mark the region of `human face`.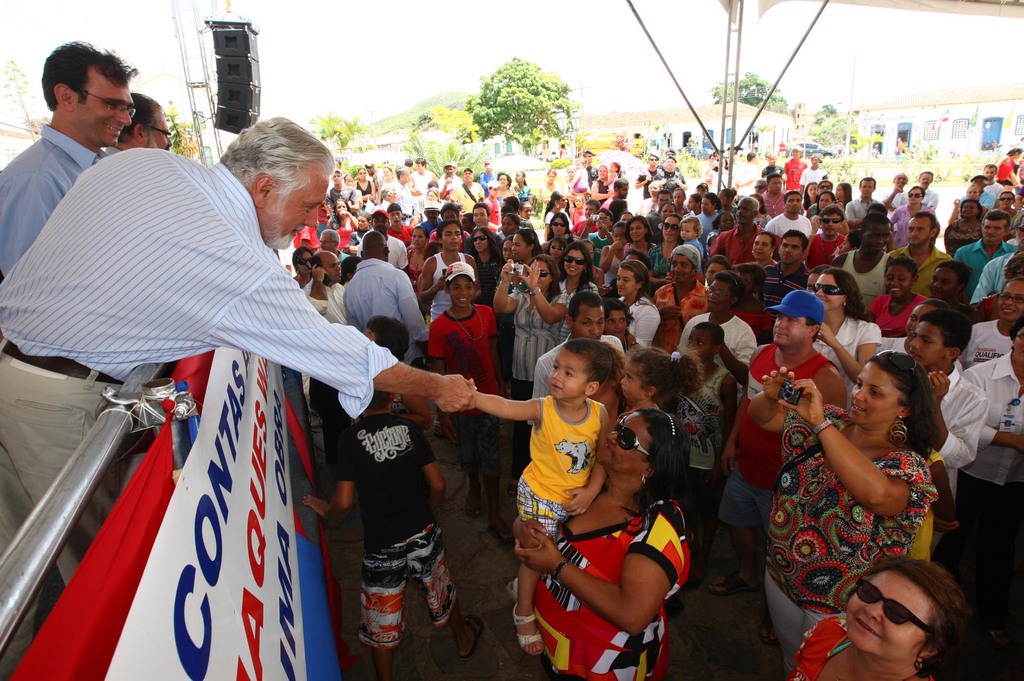
Region: rect(515, 173, 524, 182).
